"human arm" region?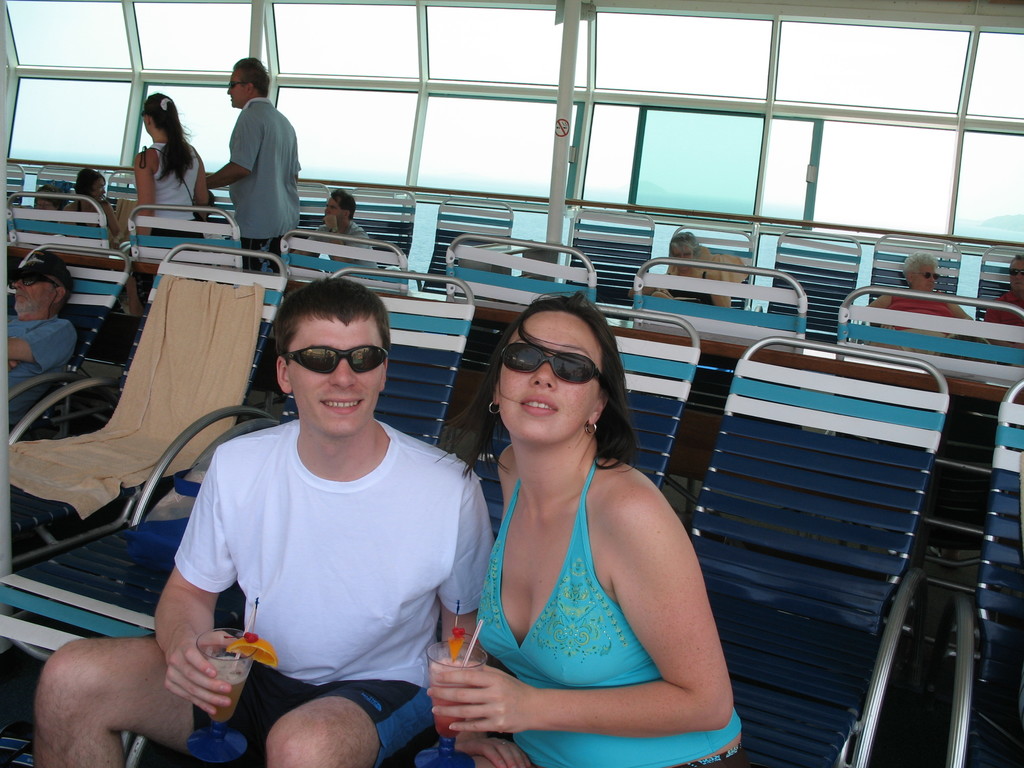
box(444, 463, 529, 767)
